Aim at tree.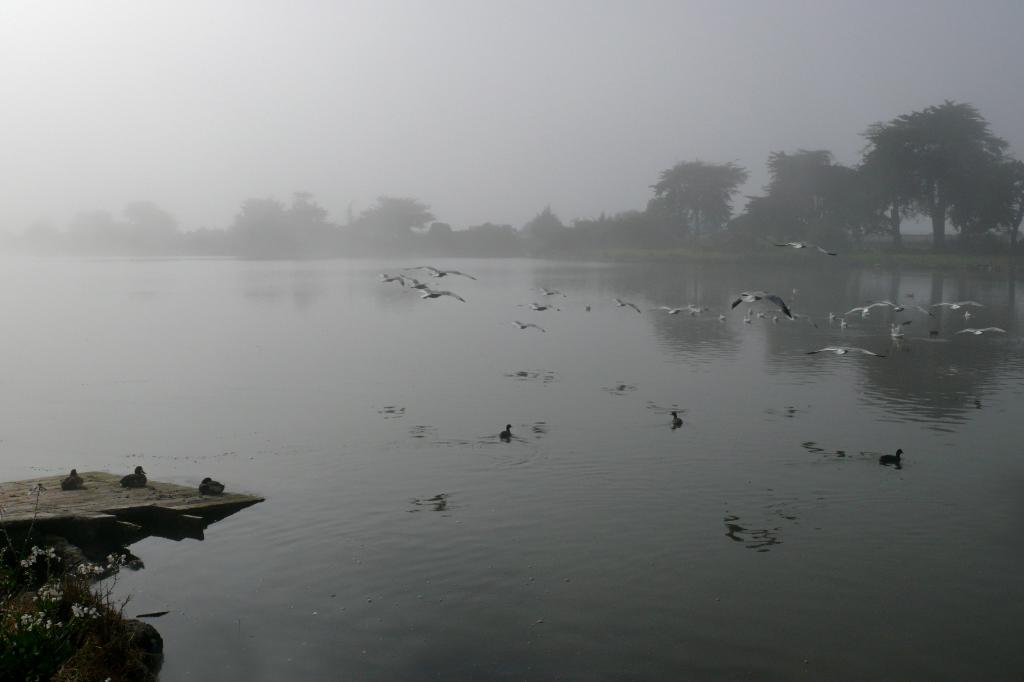
Aimed at 21, 197, 188, 241.
